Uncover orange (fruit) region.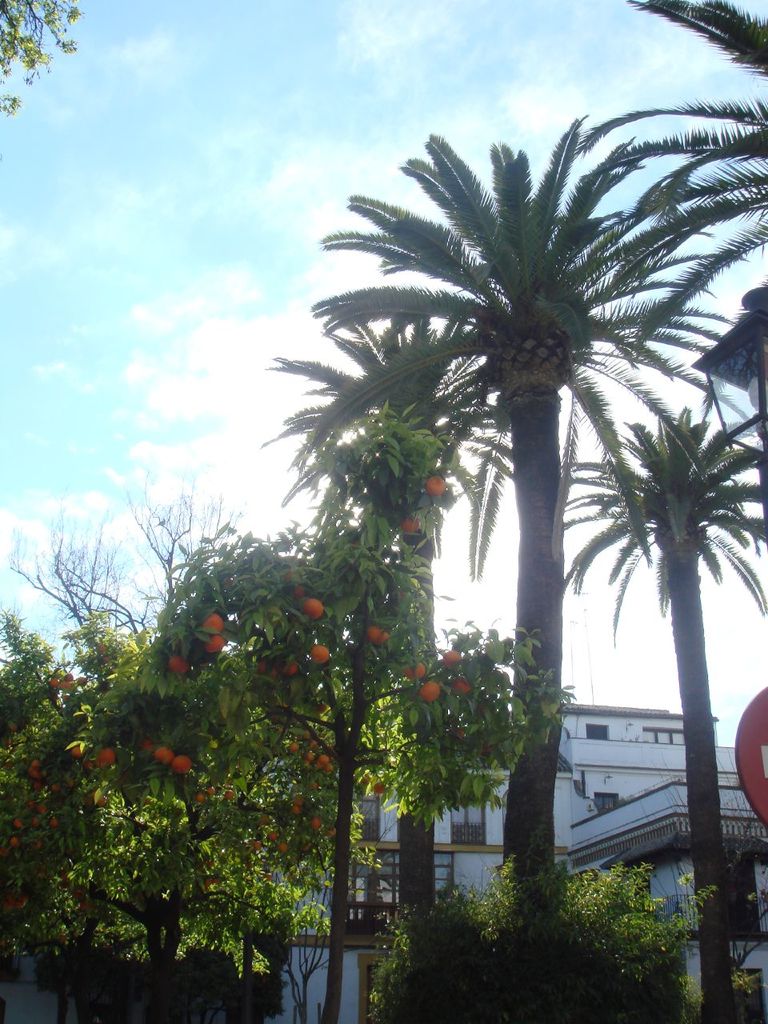
Uncovered: bbox=(308, 646, 331, 663).
